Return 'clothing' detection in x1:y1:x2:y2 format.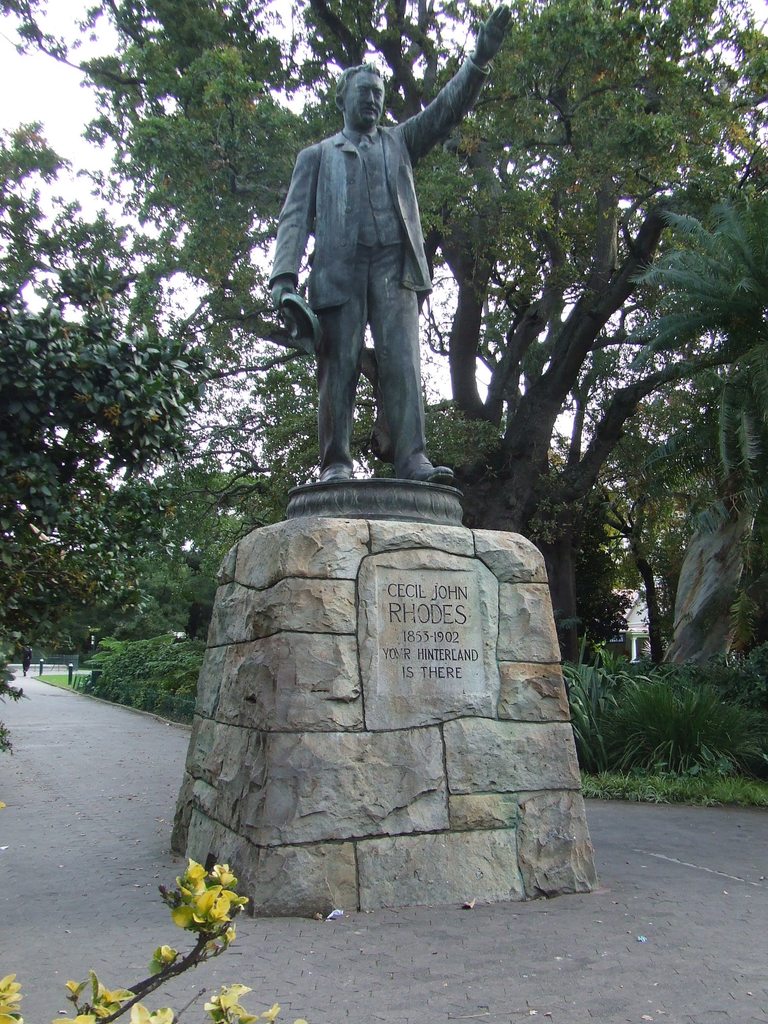
265:52:487:458.
